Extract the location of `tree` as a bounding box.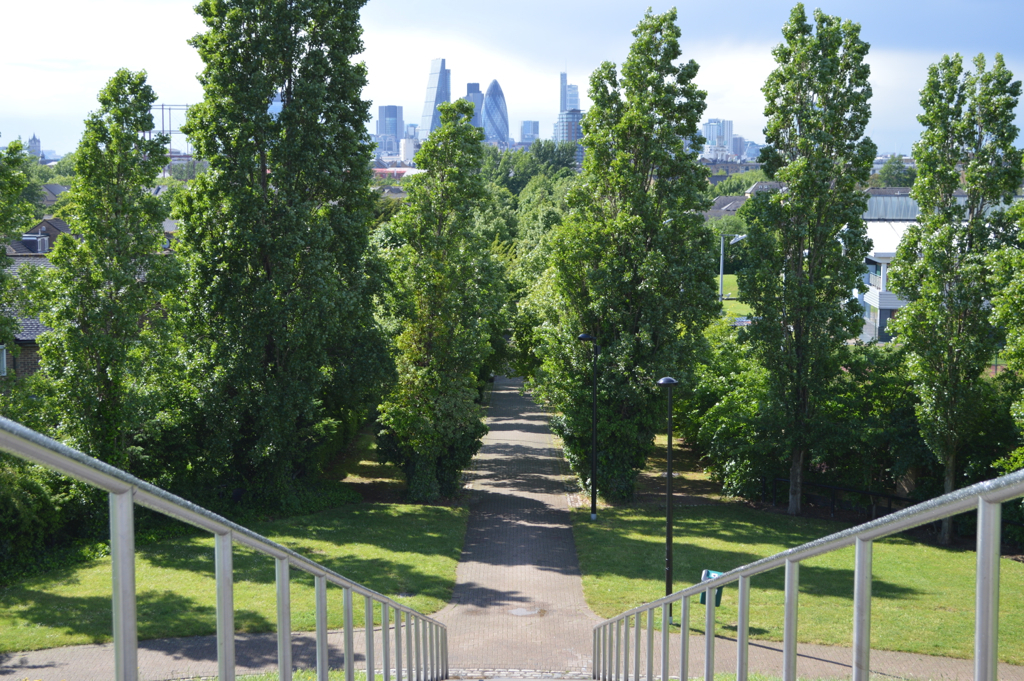
rect(731, 0, 878, 521).
